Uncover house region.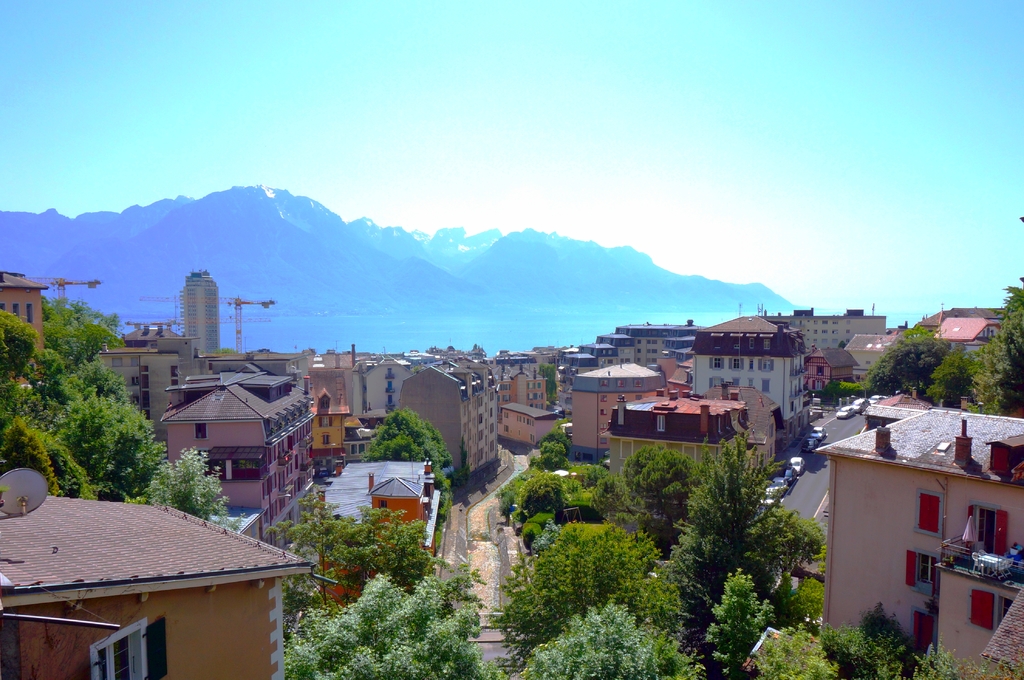
Uncovered: left=0, top=471, right=307, bottom=667.
